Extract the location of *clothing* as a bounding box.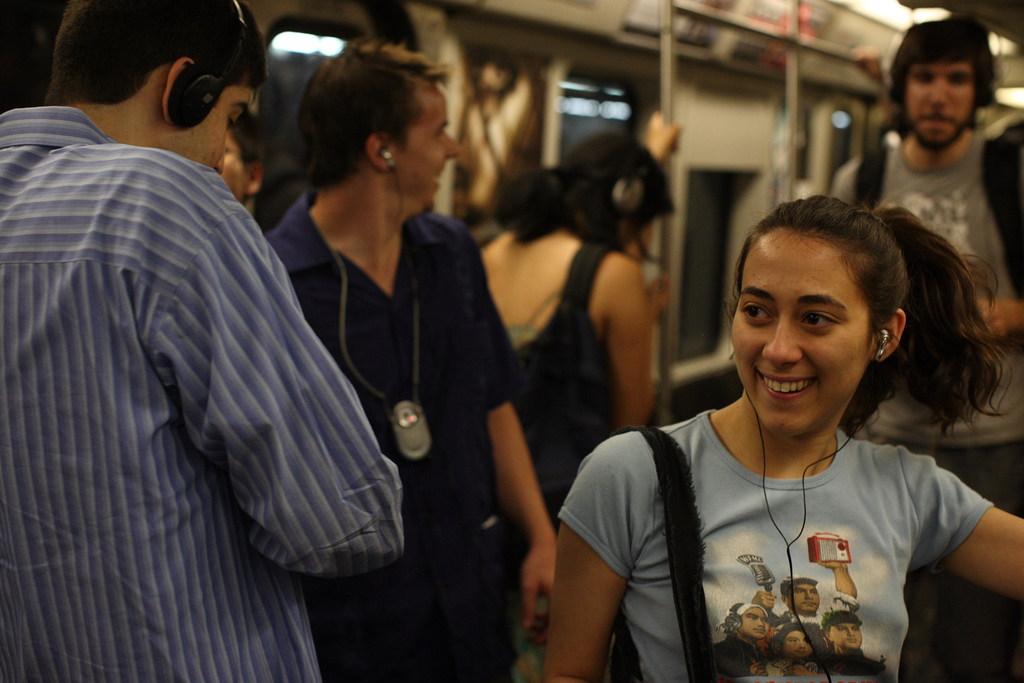
{"left": 10, "top": 62, "right": 416, "bottom": 668}.
